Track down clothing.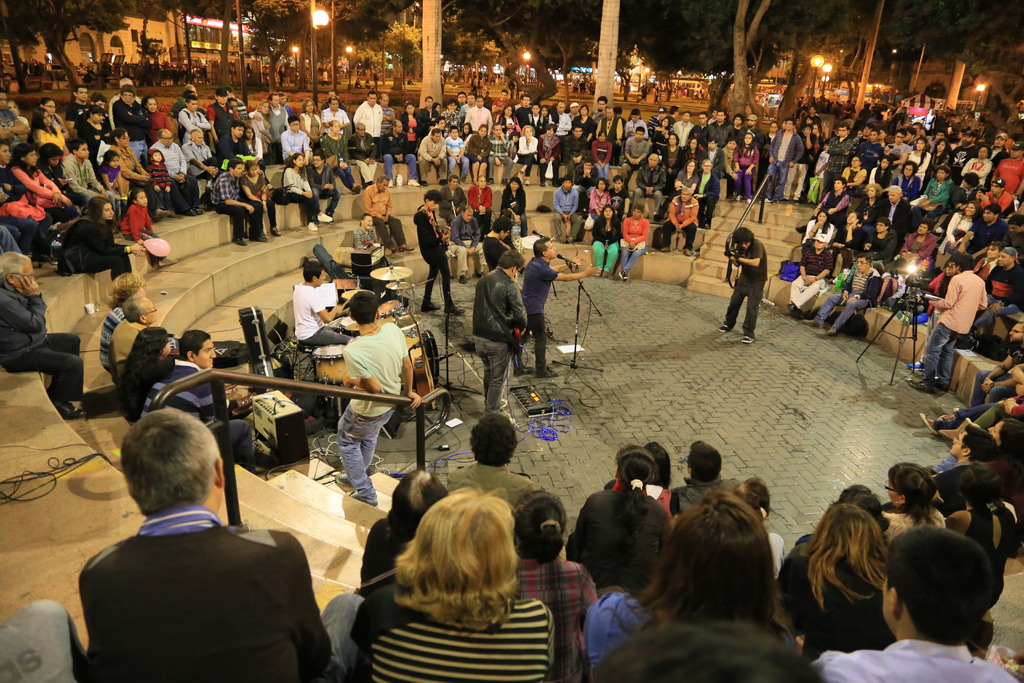
Tracked to <bbox>960, 491, 1023, 565</bbox>.
